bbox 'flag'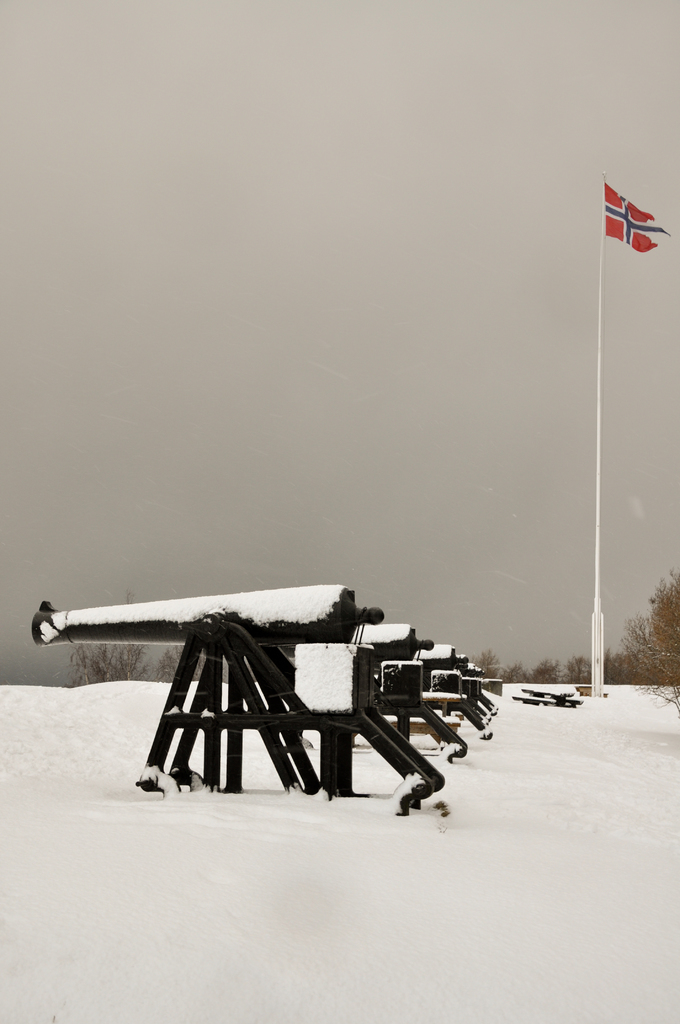
crop(602, 164, 661, 256)
